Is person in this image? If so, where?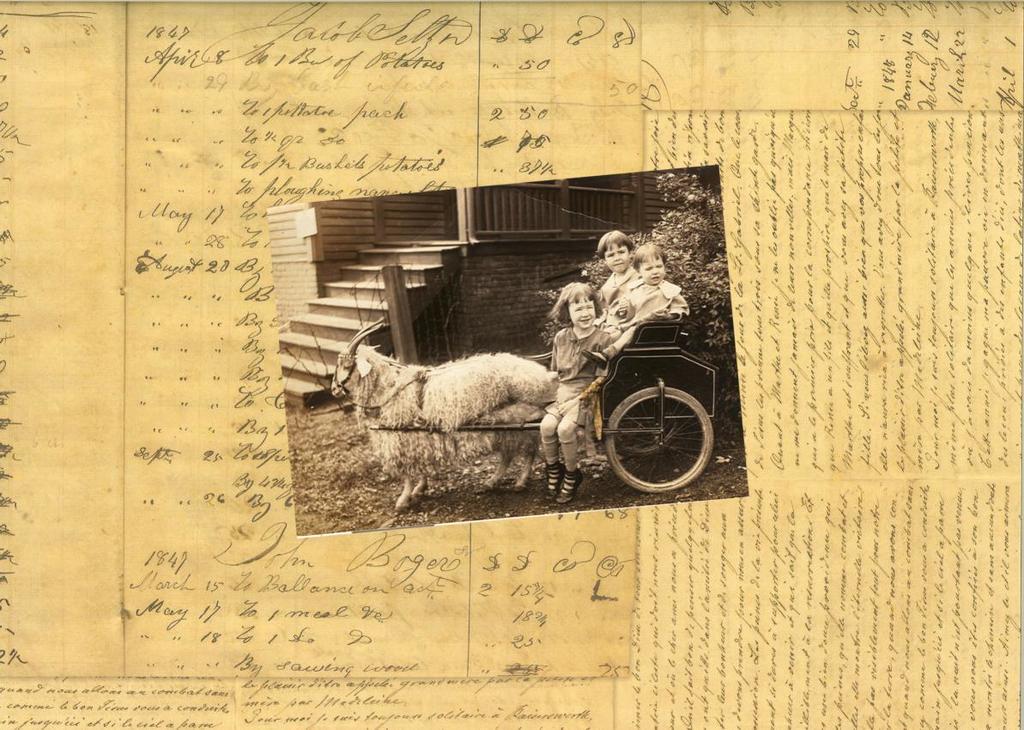
Yes, at crop(619, 240, 681, 329).
